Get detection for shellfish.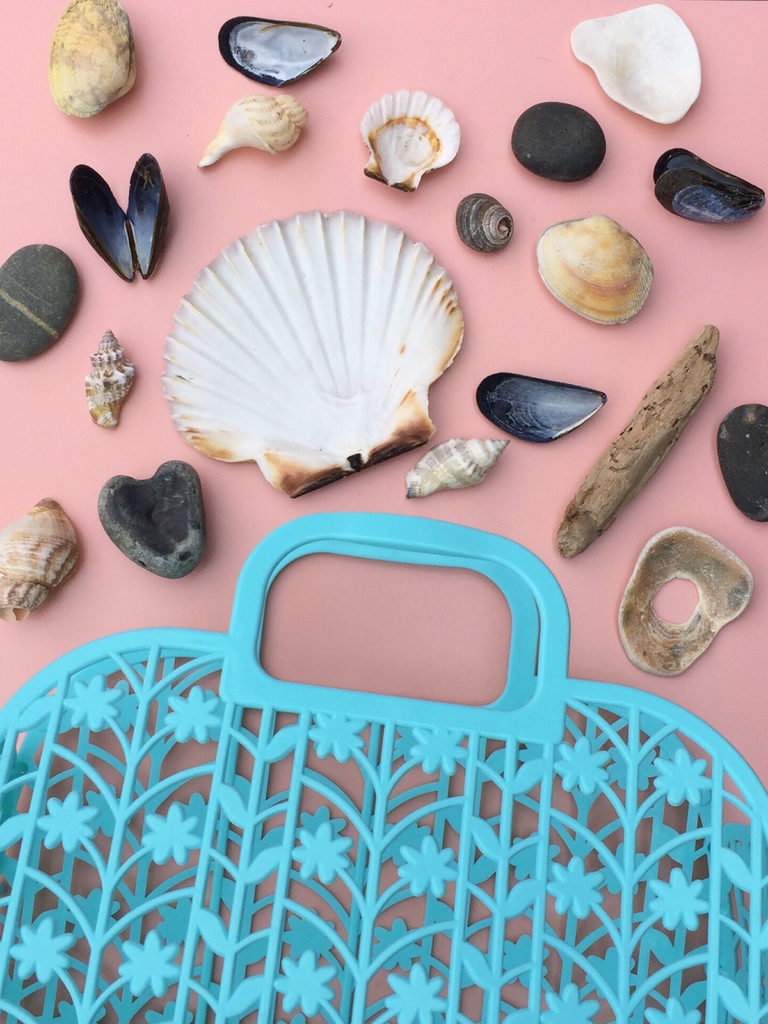
Detection: region(100, 457, 209, 583).
